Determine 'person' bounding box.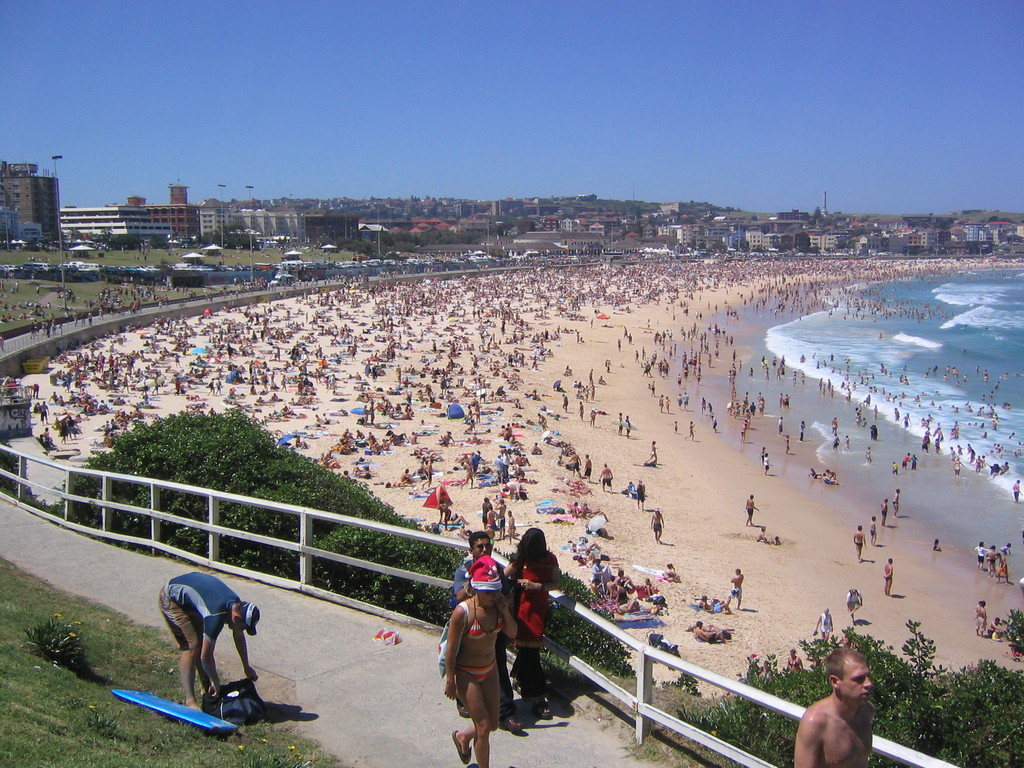
Determined: left=882, top=498, right=891, bottom=525.
